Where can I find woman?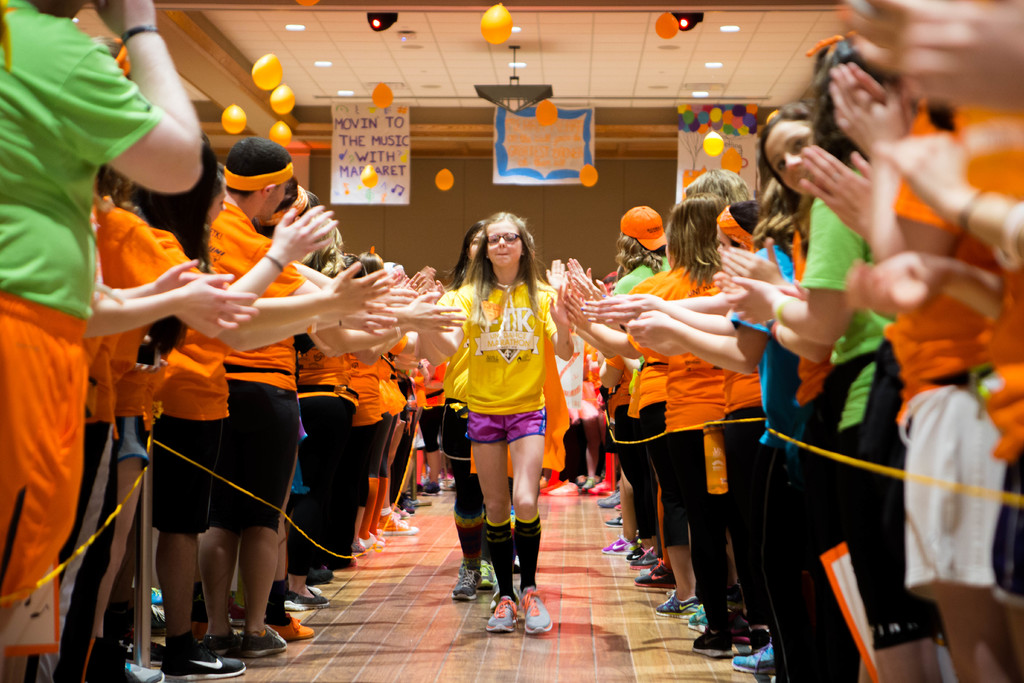
You can find it at <bbox>749, 103, 817, 248</bbox>.
